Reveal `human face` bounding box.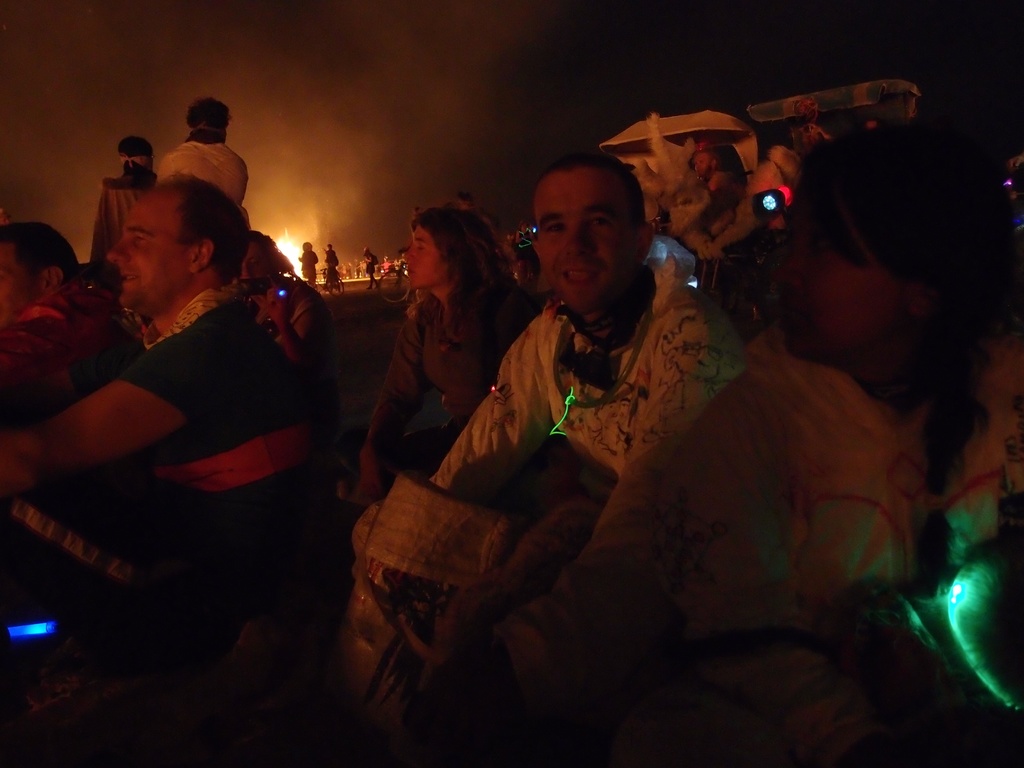
Revealed: [x1=108, y1=187, x2=190, y2=310].
